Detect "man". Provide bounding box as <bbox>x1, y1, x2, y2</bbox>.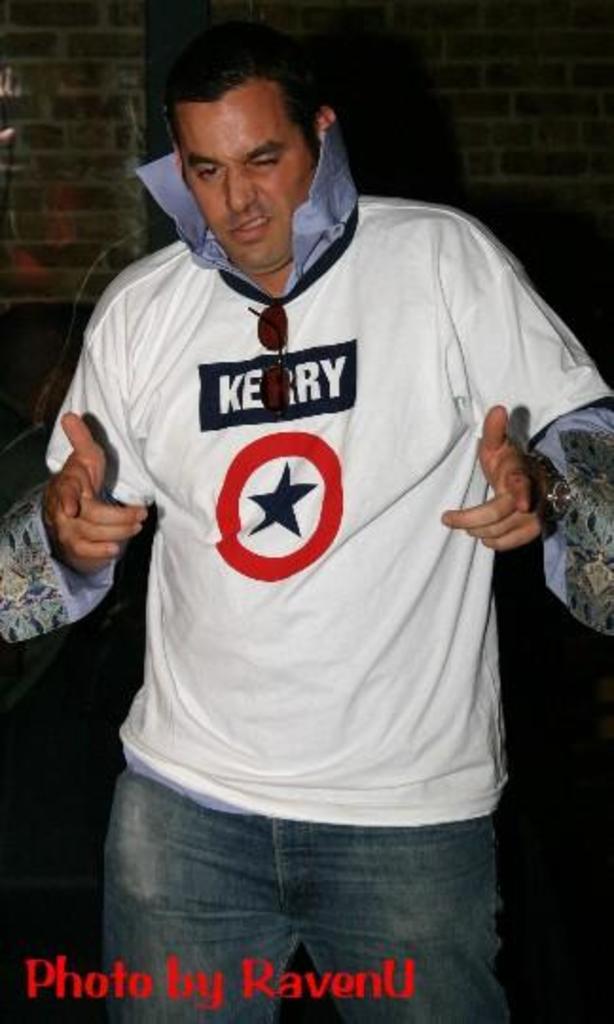
<bbox>36, 25, 584, 999</bbox>.
